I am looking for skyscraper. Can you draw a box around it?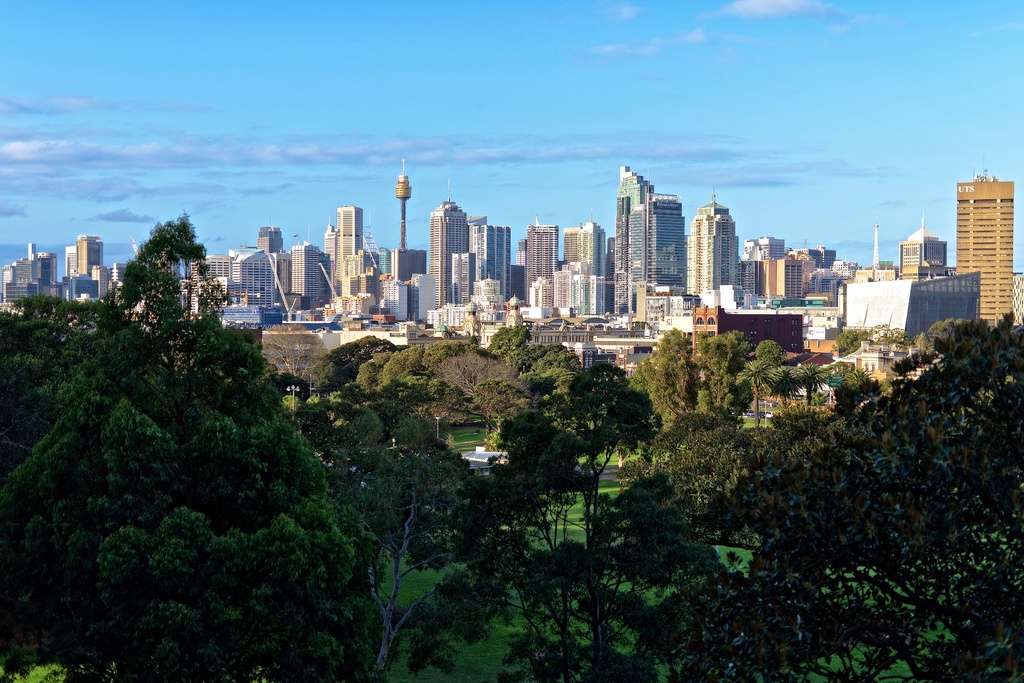
Sure, the bounding box is x1=333 y1=200 x2=358 y2=293.
